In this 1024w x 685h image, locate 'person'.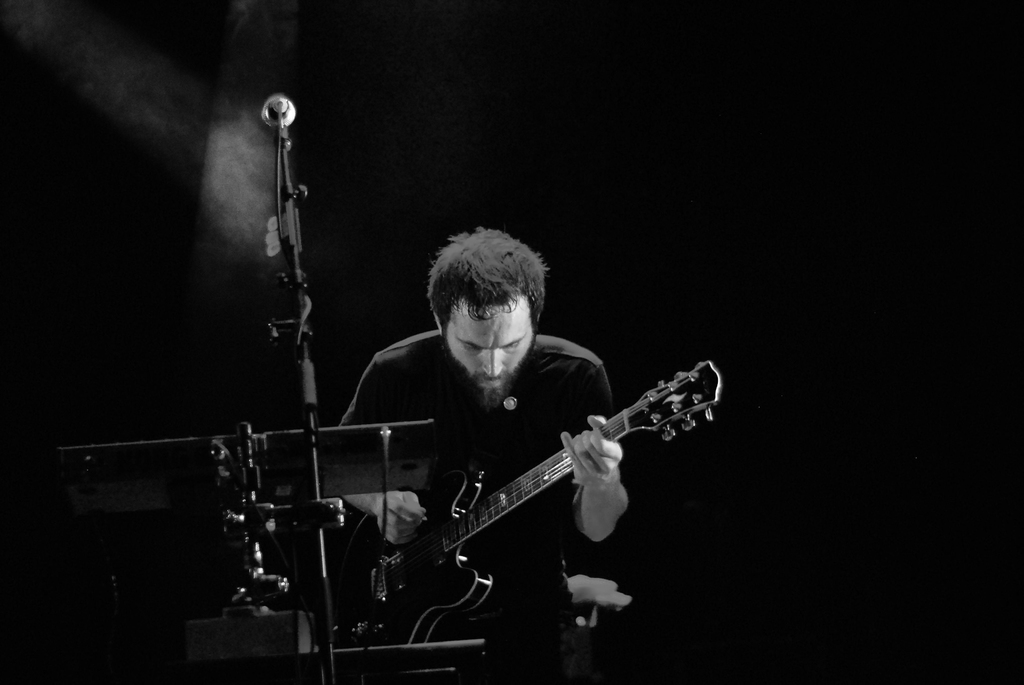
Bounding box: 330,229,627,675.
